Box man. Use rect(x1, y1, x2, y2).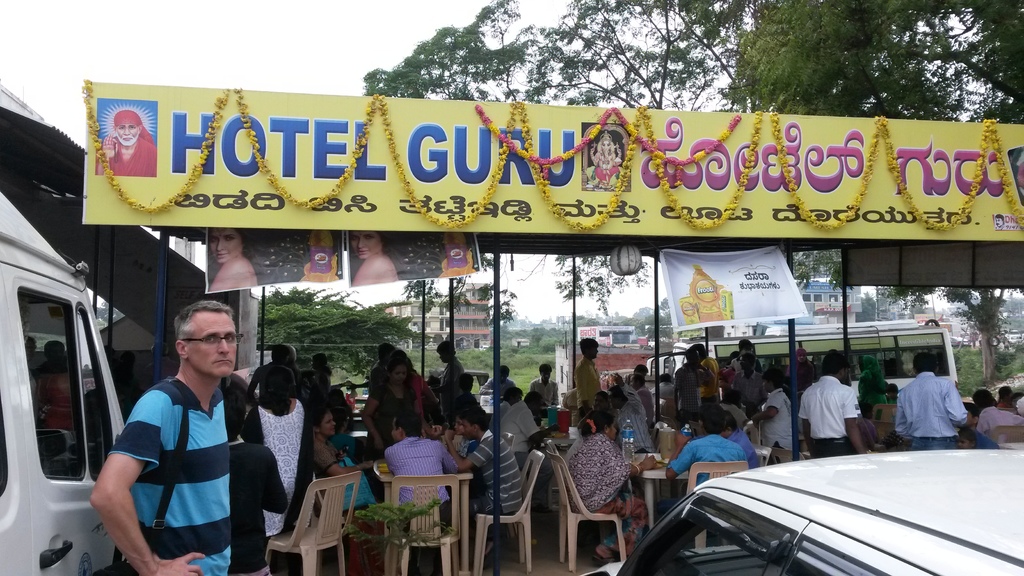
rect(625, 390, 648, 415).
